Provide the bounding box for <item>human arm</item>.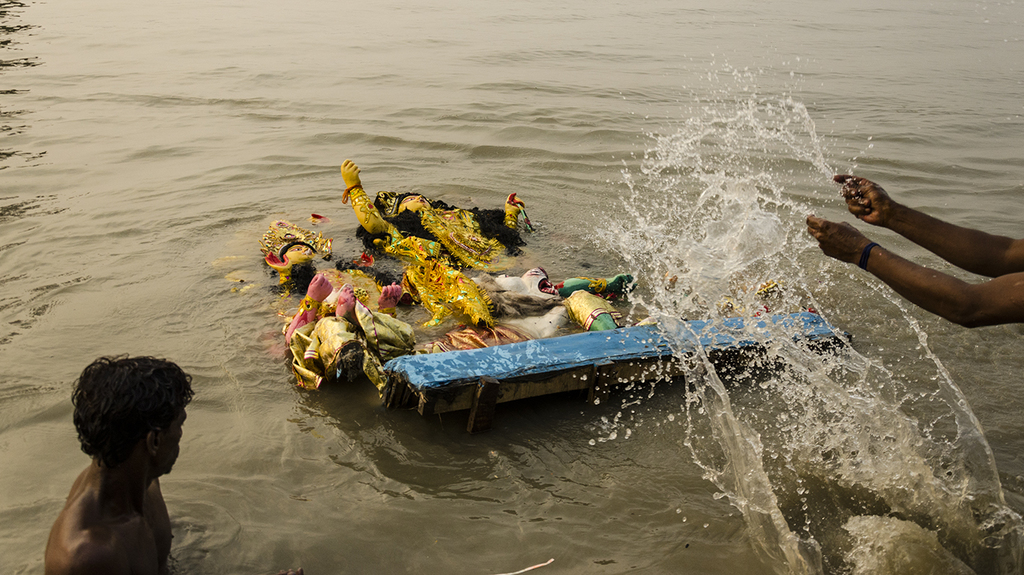
(845,169,1023,288).
